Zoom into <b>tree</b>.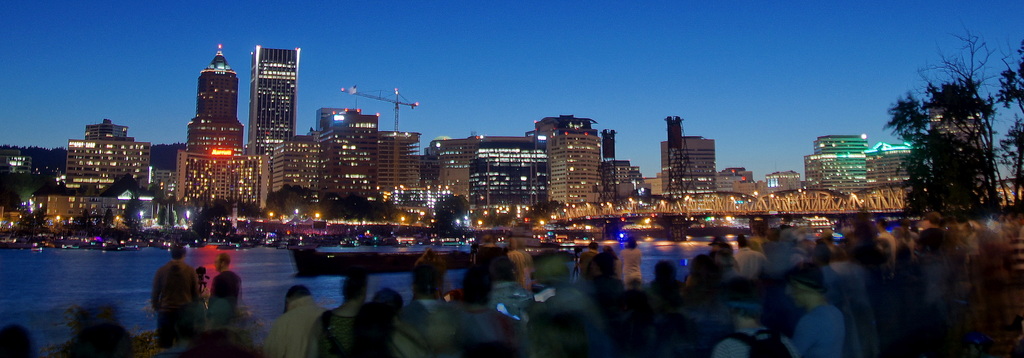
Zoom target: pyautogui.locateOnScreen(428, 194, 468, 236).
